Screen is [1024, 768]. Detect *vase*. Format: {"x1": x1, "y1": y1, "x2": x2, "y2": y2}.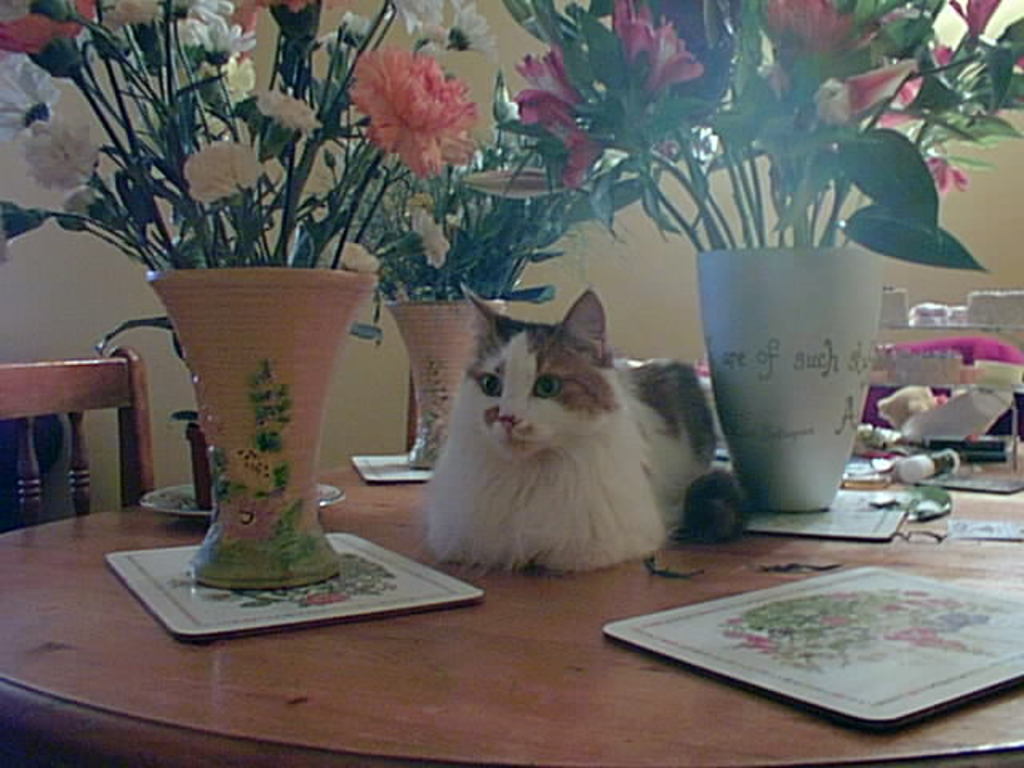
{"x1": 386, "y1": 294, "x2": 510, "y2": 470}.
